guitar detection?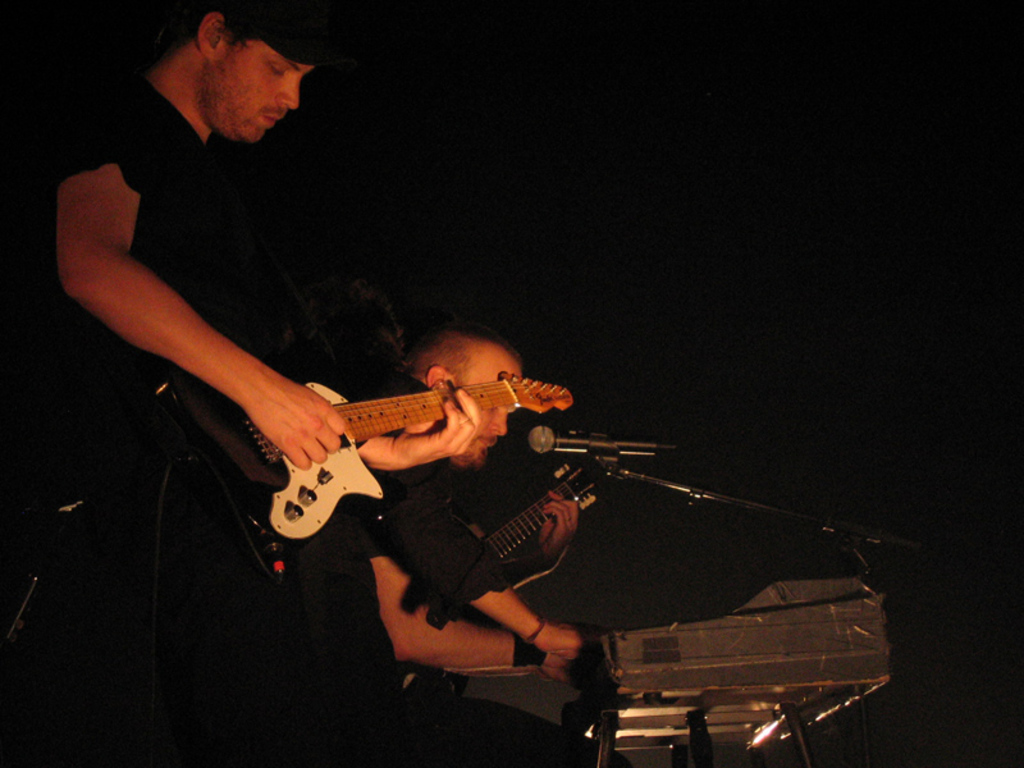
region(475, 392, 664, 589)
